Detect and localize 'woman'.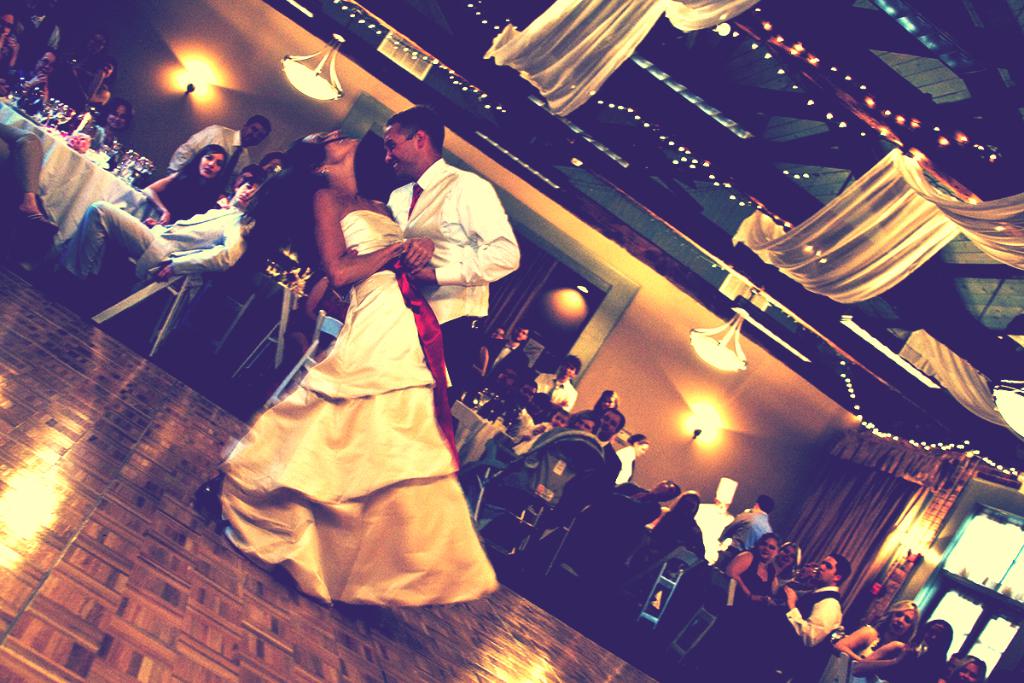
Localized at 49, 174, 258, 312.
